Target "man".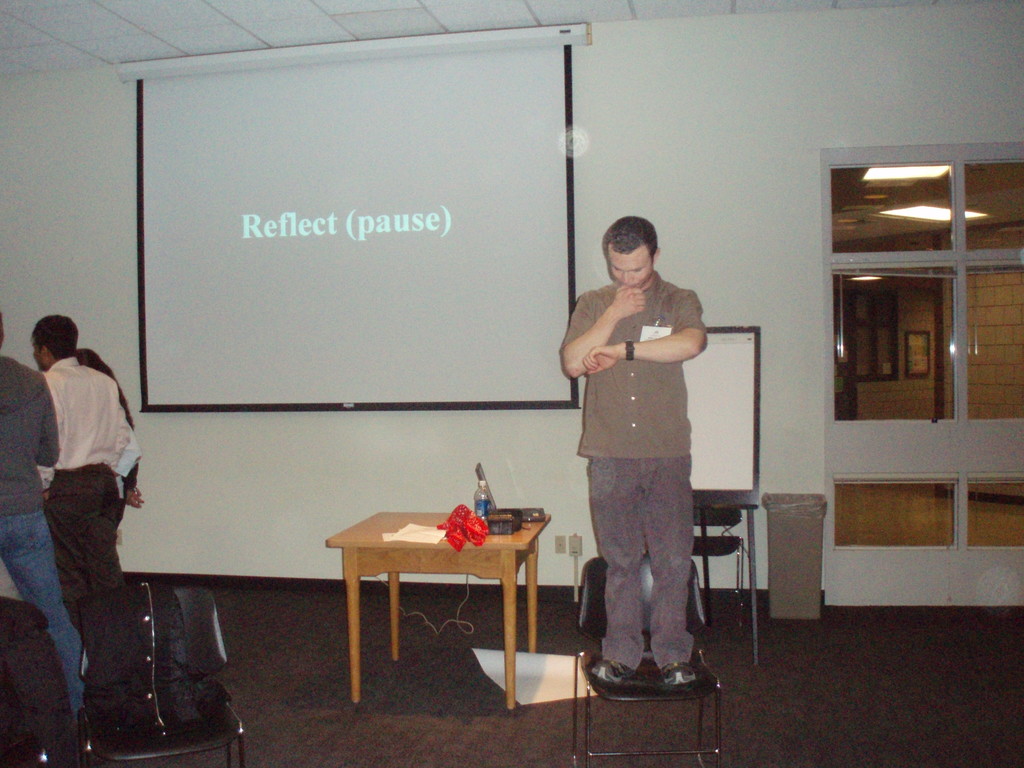
Target region: [left=29, top=311, right=129, bottom=634].
